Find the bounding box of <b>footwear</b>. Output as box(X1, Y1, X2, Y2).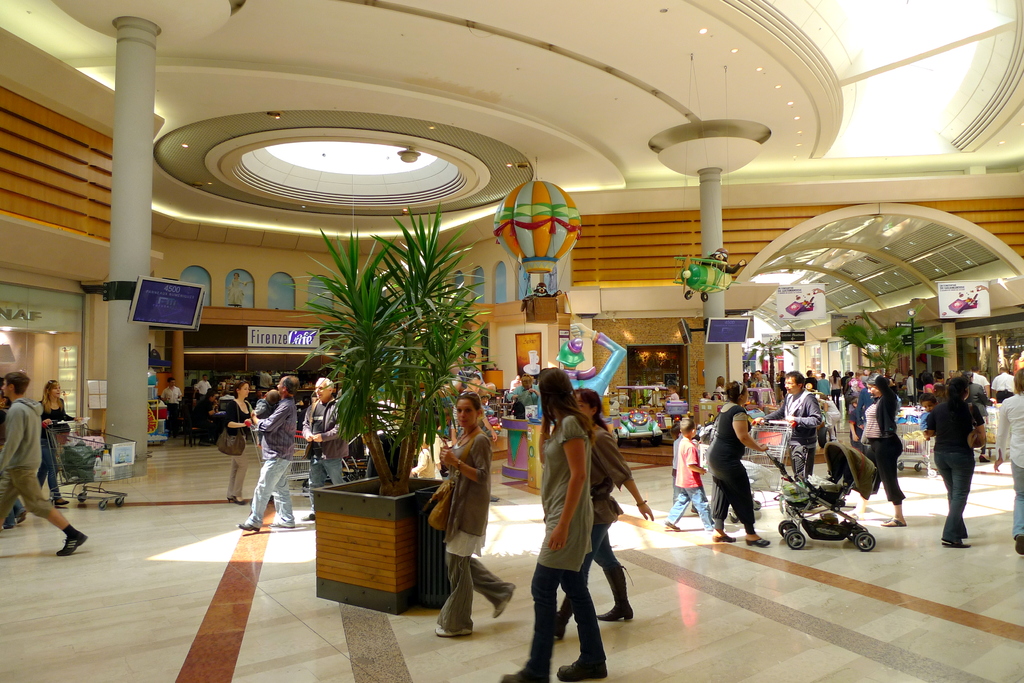
box(225, 493, 248, 504).
